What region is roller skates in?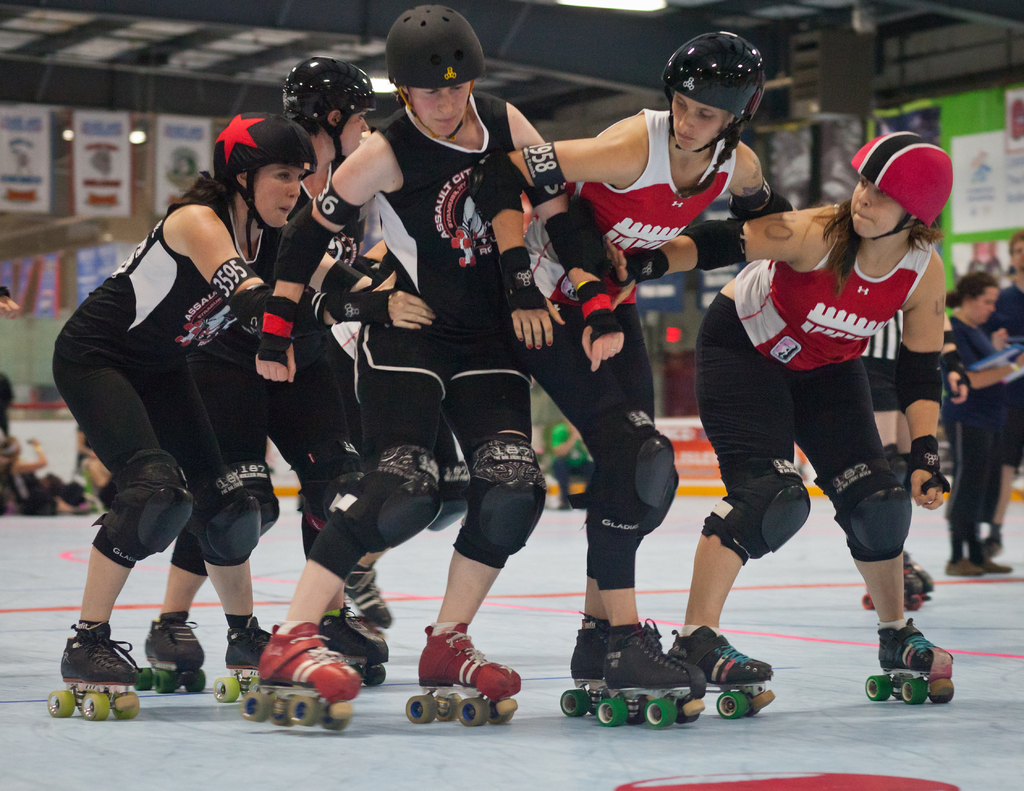
(left=869, top=616, right=954, bottom=709).
